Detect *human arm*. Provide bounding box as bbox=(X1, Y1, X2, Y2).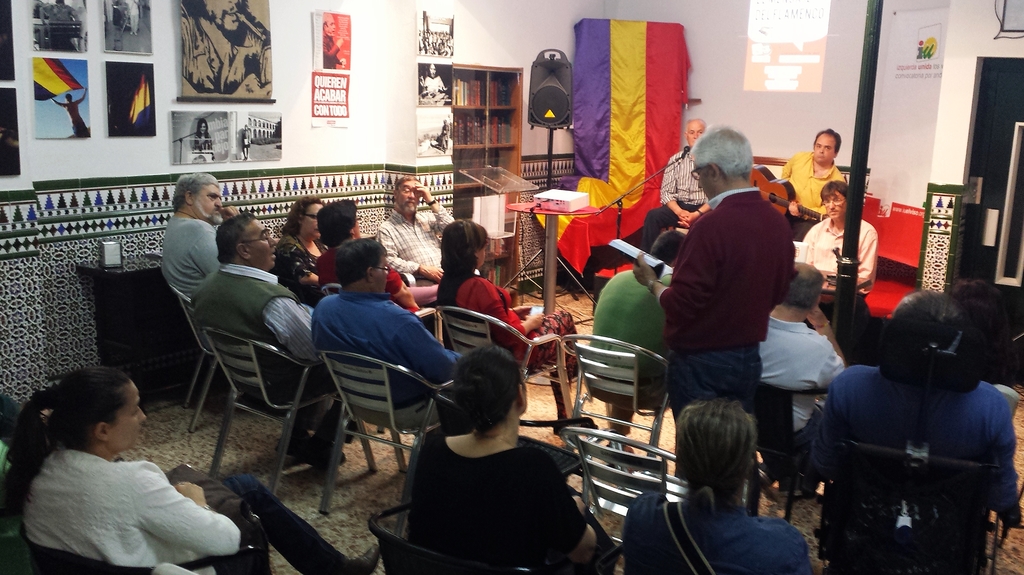
bbox=(268, 295, 315, 360).
